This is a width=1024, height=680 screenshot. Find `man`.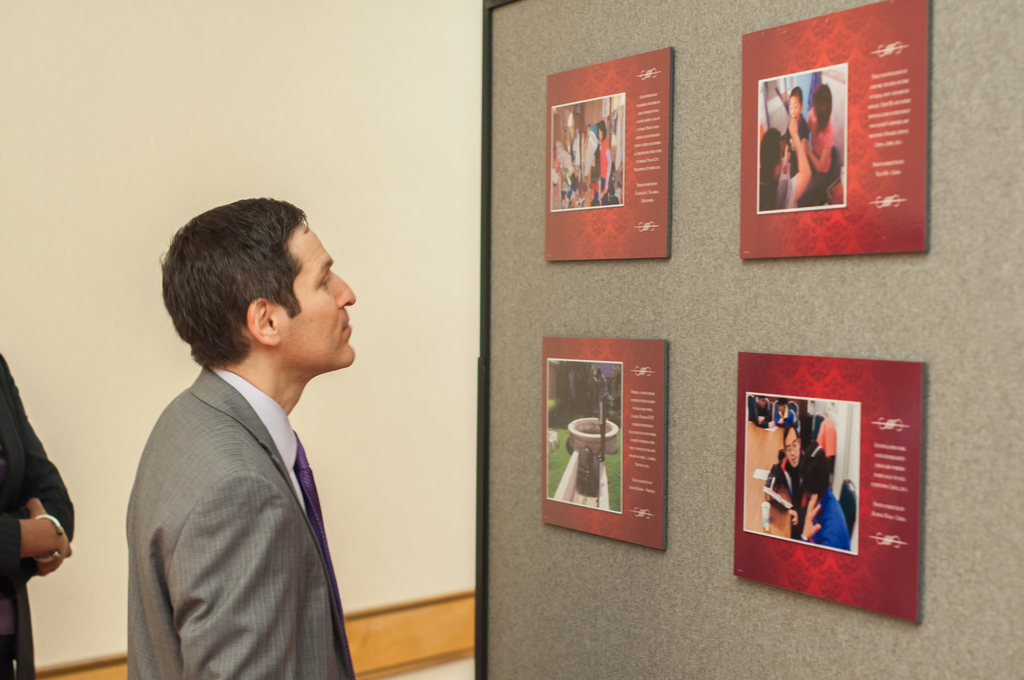
Bounding box: [x1=762, y1=421, x2=819, y2=546].
